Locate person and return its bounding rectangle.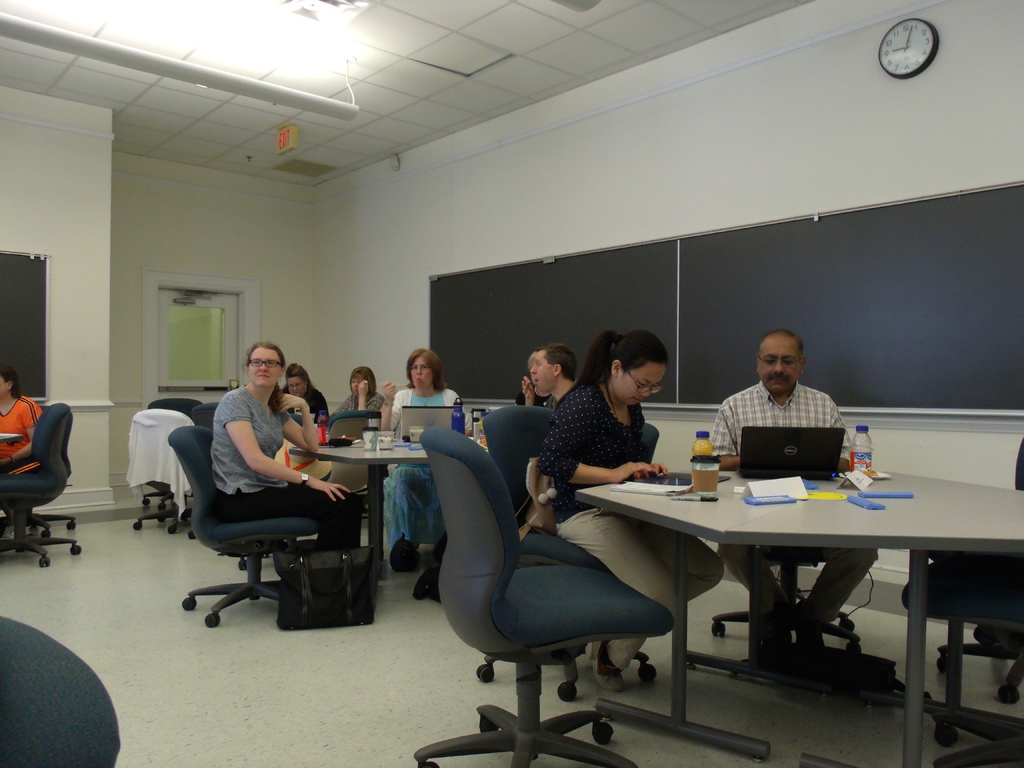
bbox=(518, 346, 573, 401).
